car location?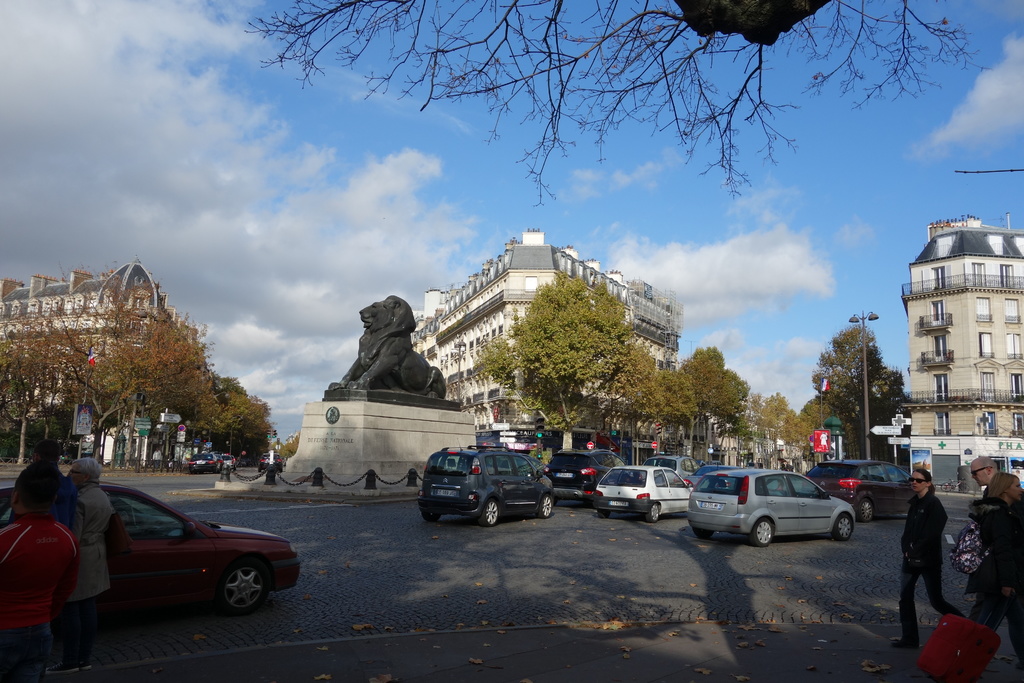
box=[220, 454, 234, 467]
